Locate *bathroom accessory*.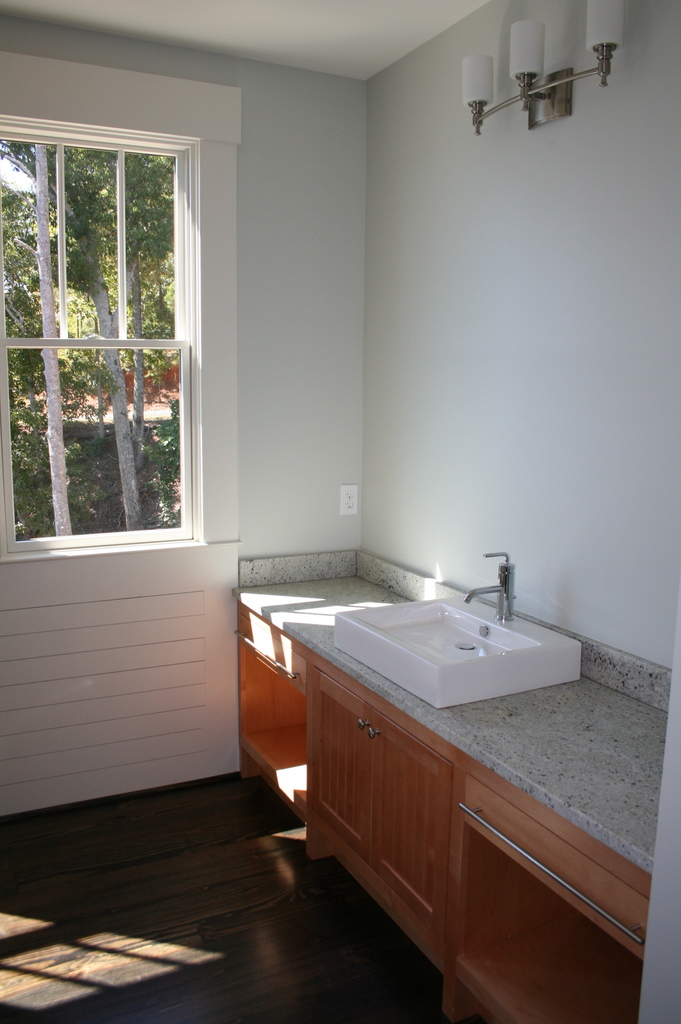
Bounding box: detection(462, 0, 623, 135).
